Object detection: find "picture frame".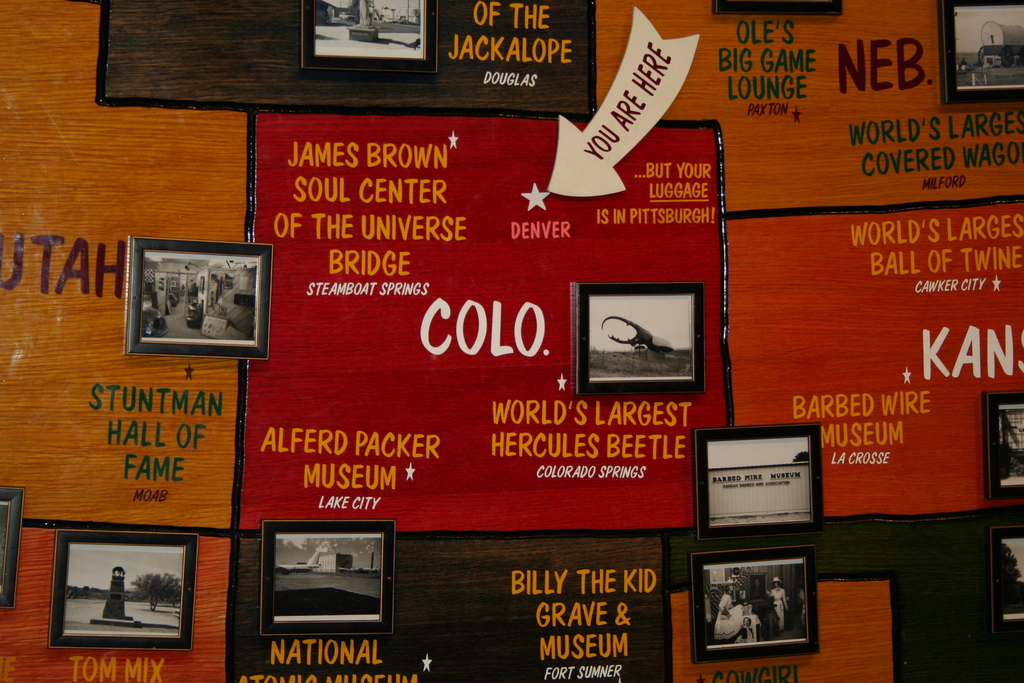
bbox=(126, 236, 273, 360).
